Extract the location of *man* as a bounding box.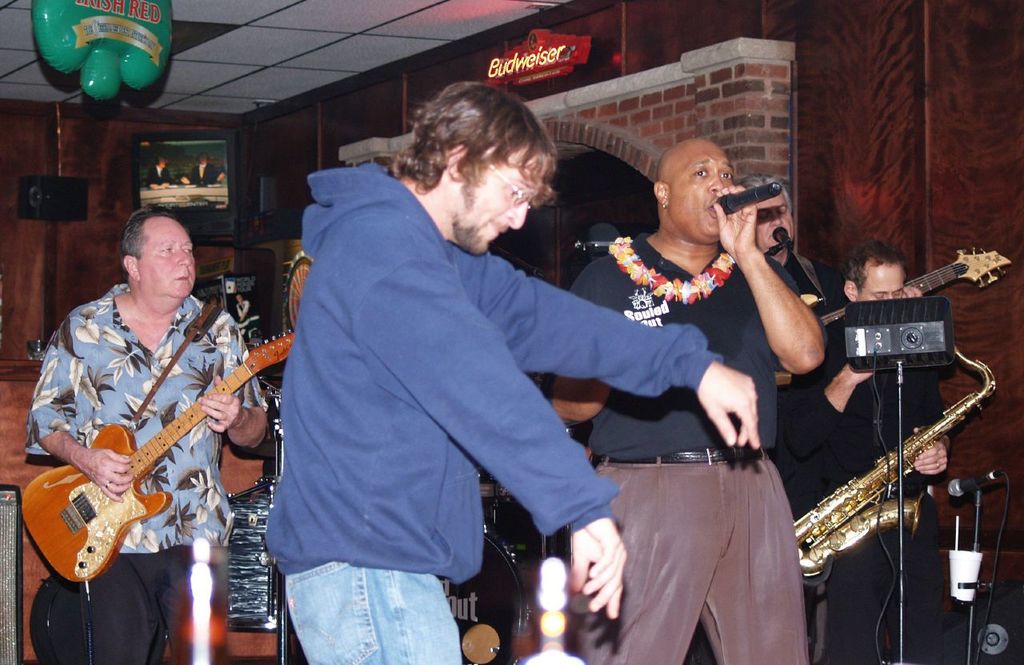
bbox=(554, 136, 828, 664).
